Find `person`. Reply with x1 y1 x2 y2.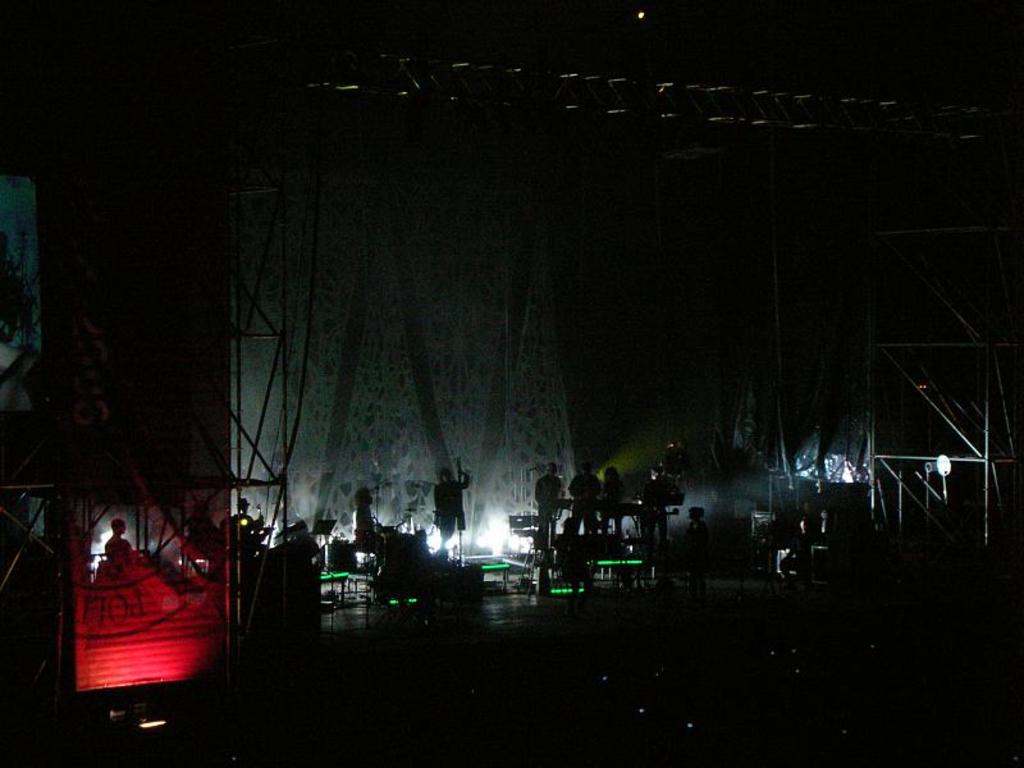
602 465 626 535.
